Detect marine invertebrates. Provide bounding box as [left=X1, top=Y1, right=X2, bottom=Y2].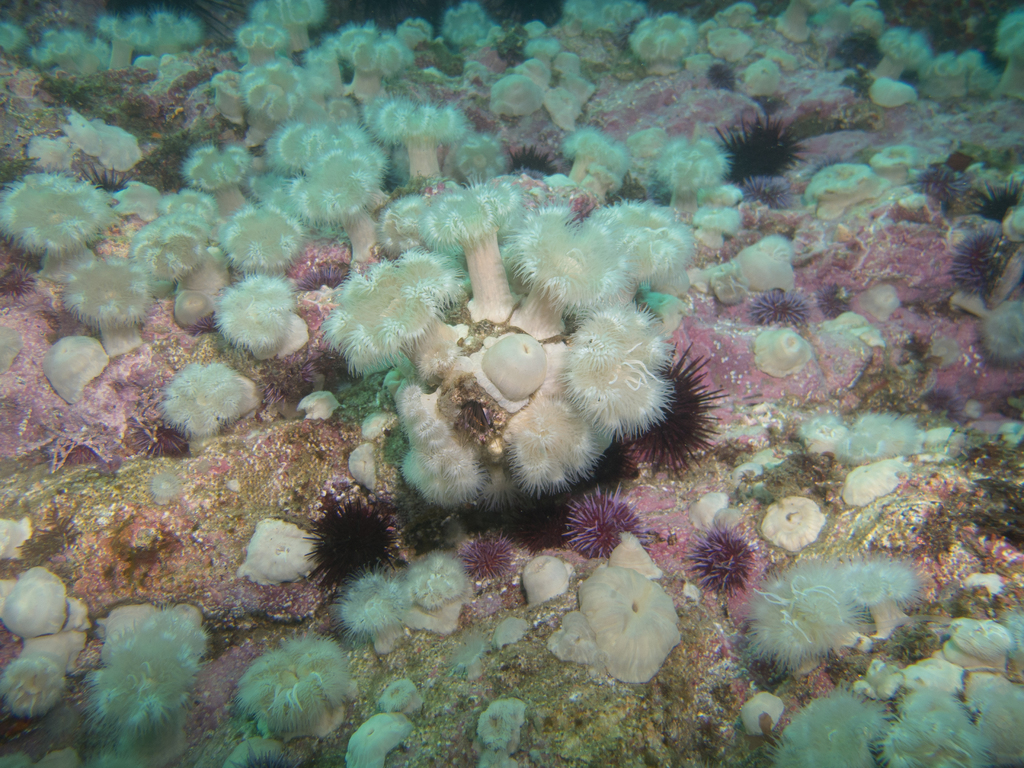
[left=563, top=471, right=659, bottom=566].
